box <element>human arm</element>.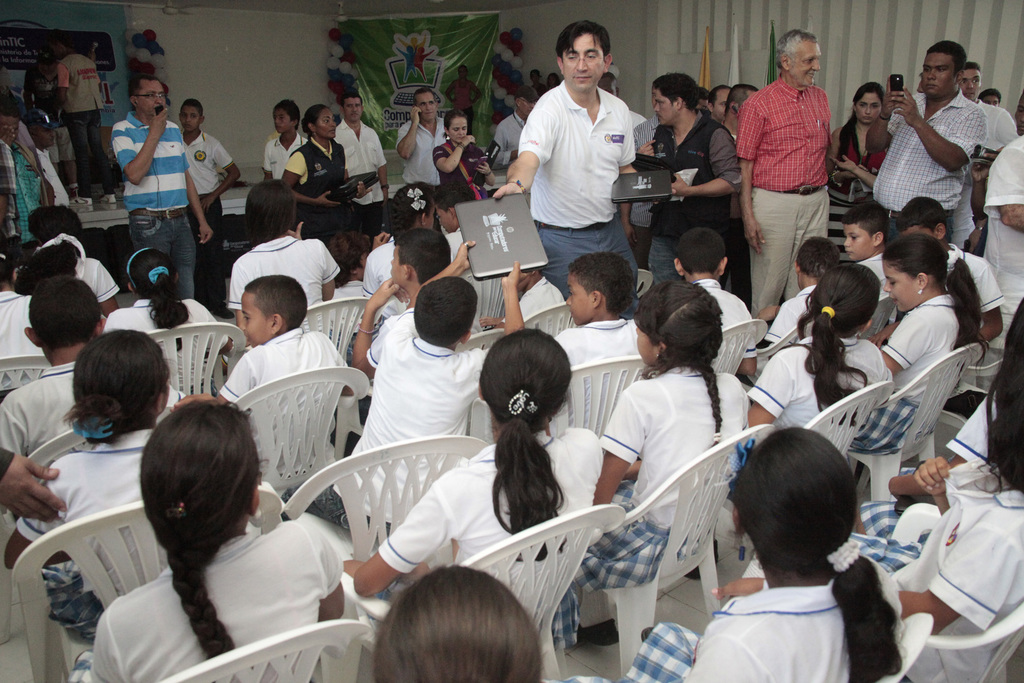
select_region(351, 484, 452, 598).
